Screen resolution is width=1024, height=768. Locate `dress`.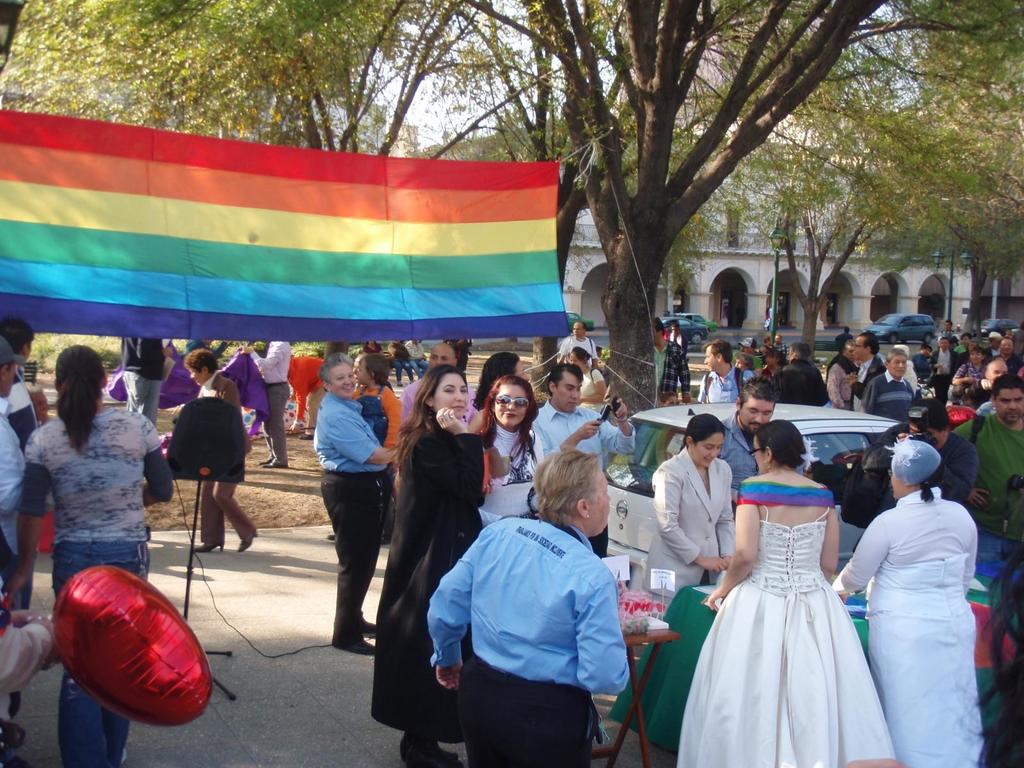
bbox=[314, 391, 395, 643].
